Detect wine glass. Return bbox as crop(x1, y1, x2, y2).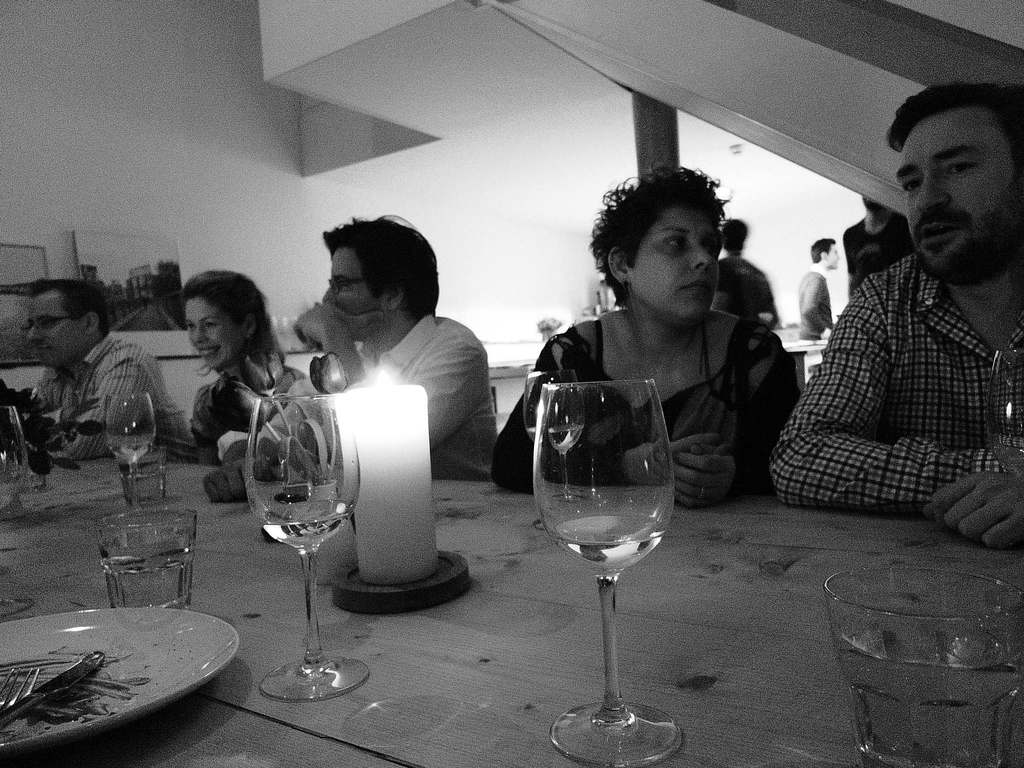
crop(102, 387, 155, 498).
